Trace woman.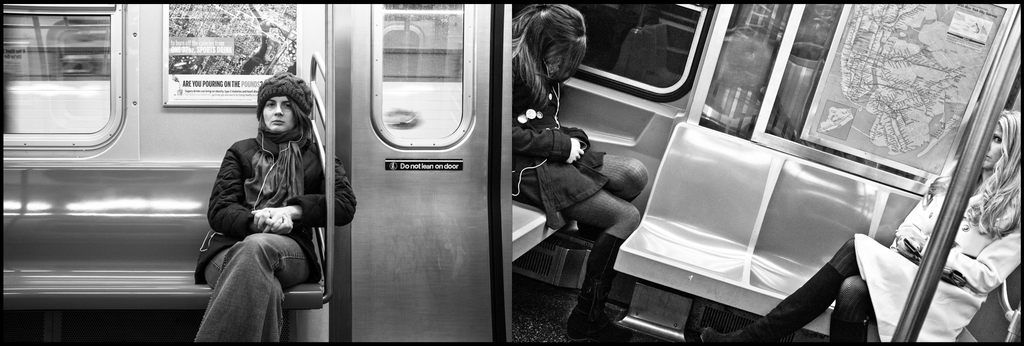
Traced to <region>689, 104, 1023, 345</region>.
